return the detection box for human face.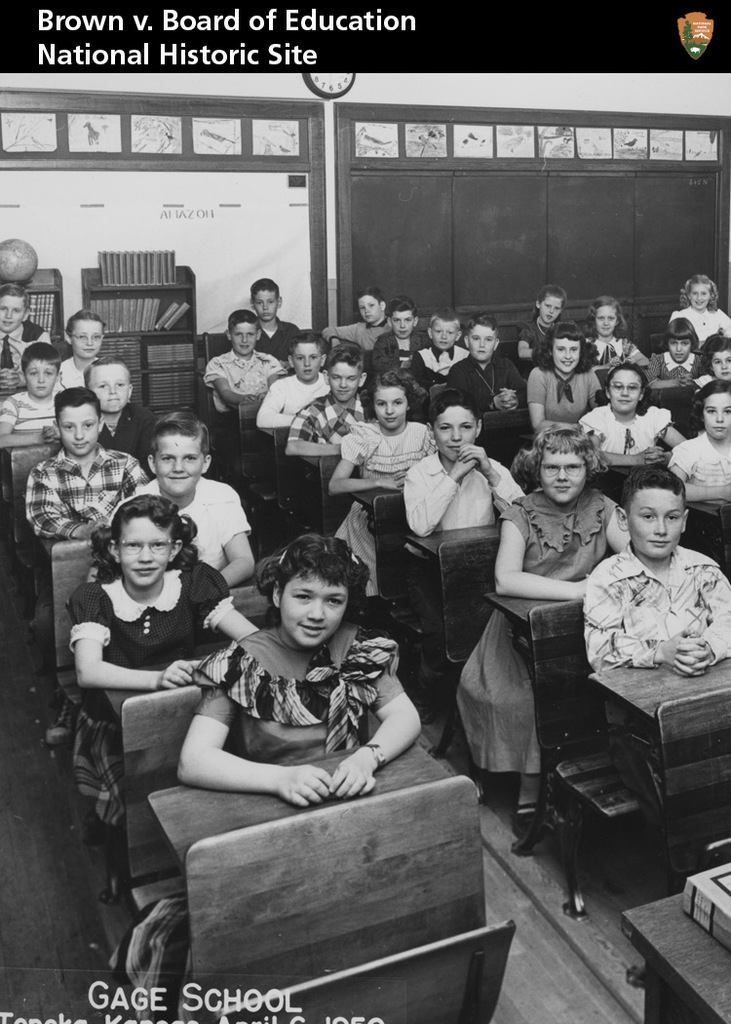
[x1=0, y1=295, x2=24, y2=334].
